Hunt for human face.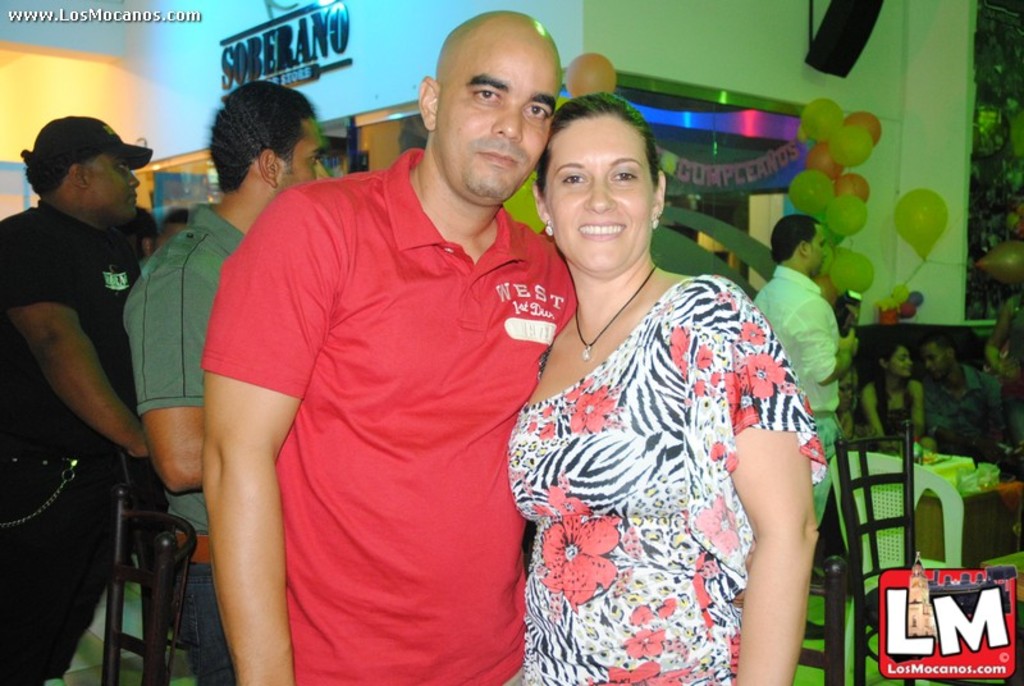
Hunted down at <box>805,224,831,275</box>.
